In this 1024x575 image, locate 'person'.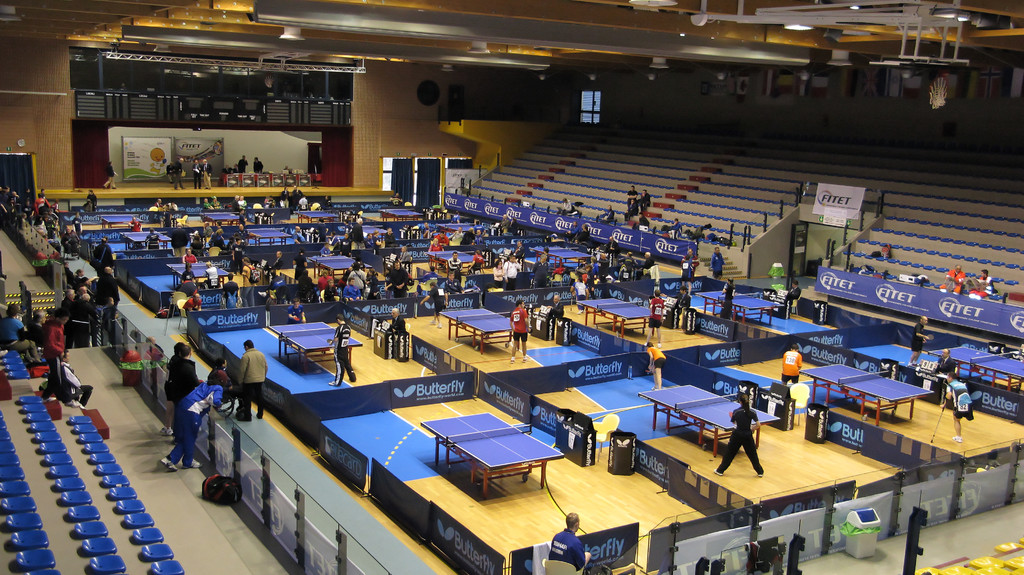
Bounding box: [200, 157, 212, 190].
